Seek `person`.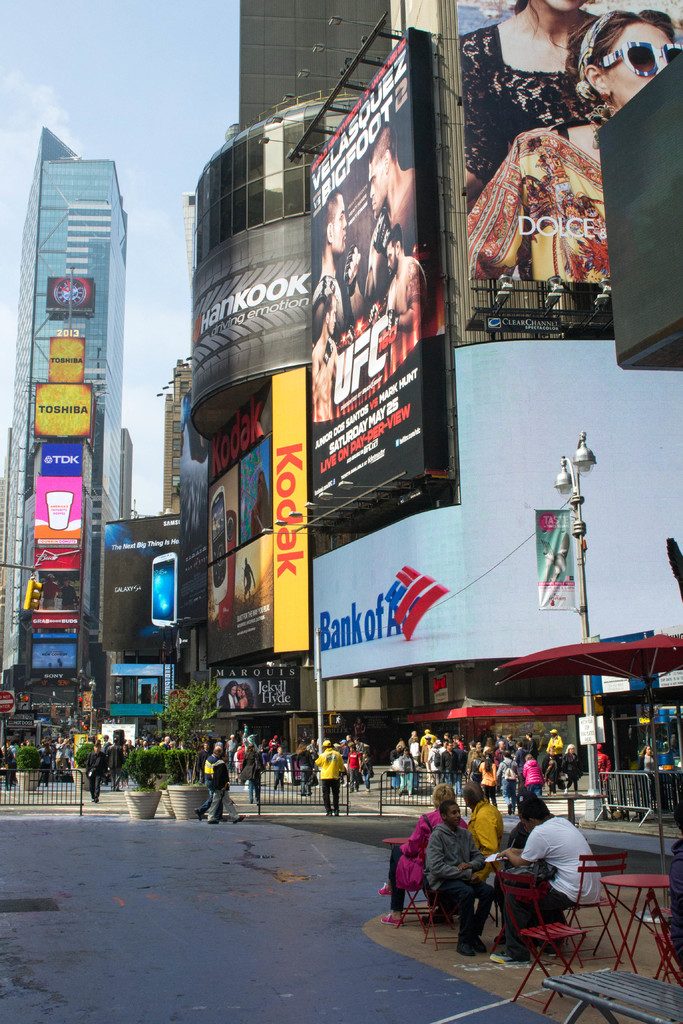
<box>318,195,349,326</box>.
